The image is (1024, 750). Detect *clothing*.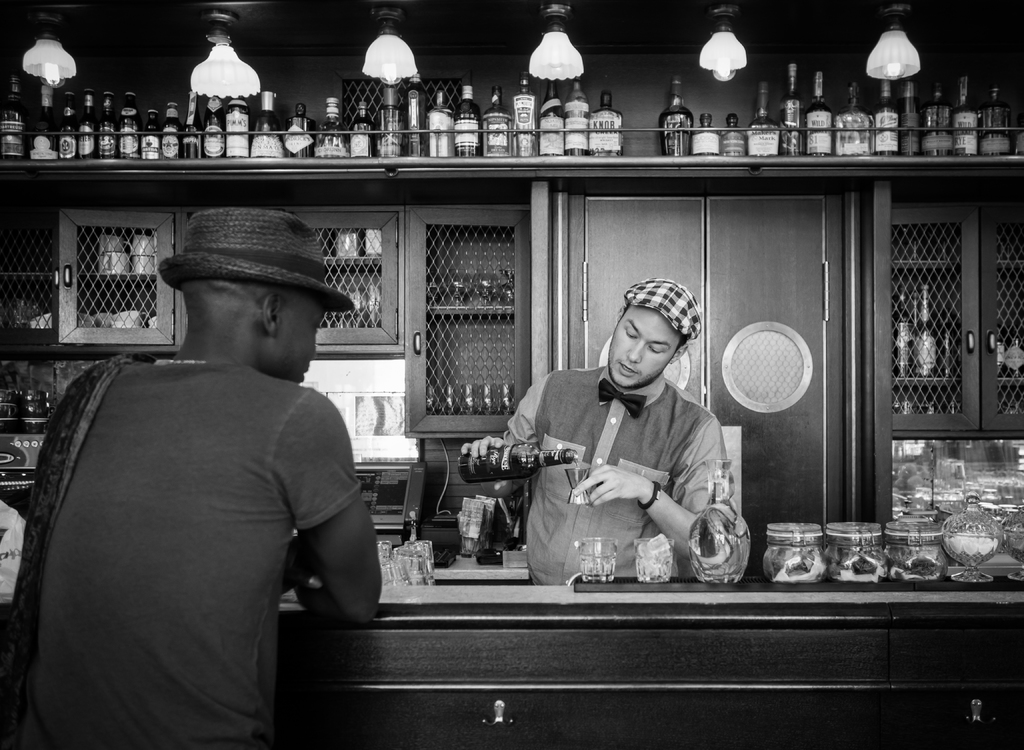
Detection: [left=495, top=364, right=732, bottom=587].
